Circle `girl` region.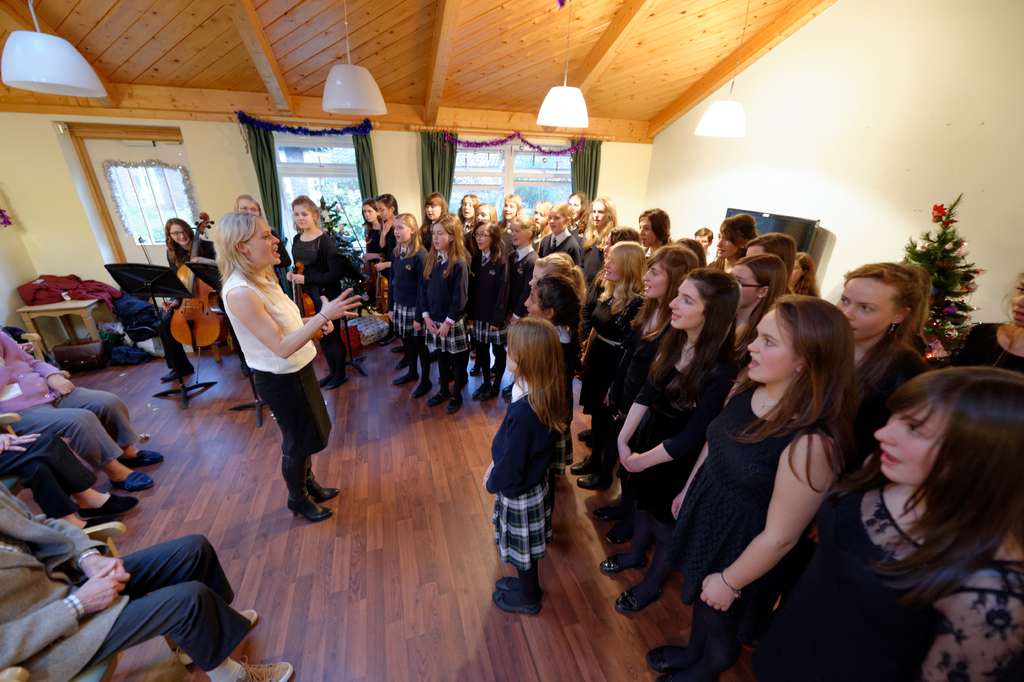
Region: (x1=376, y1=191, x2=401, y2=268).
